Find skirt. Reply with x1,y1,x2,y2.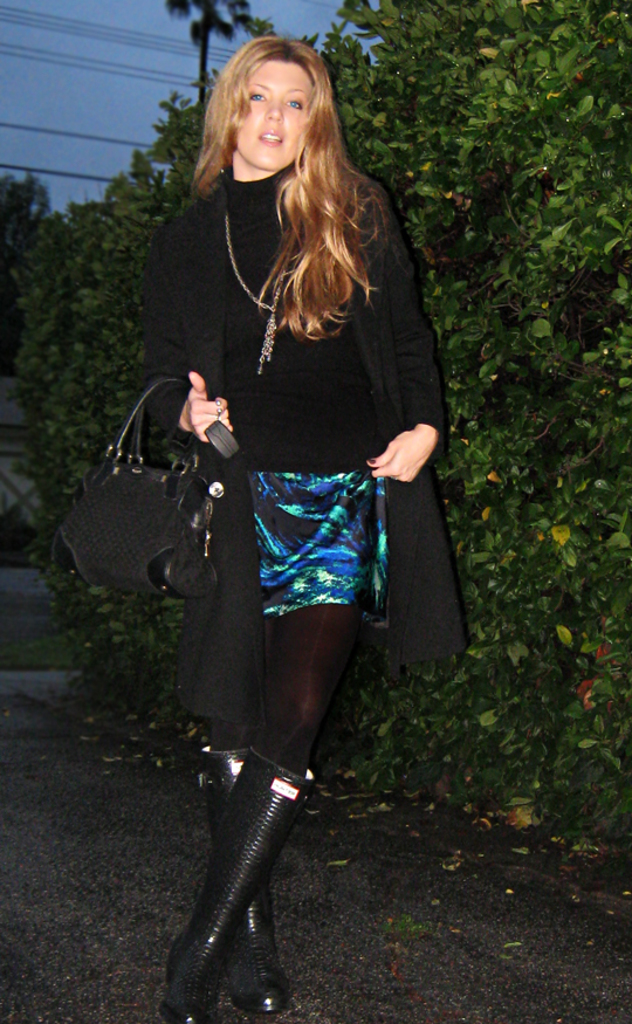
246,473,383,626.
